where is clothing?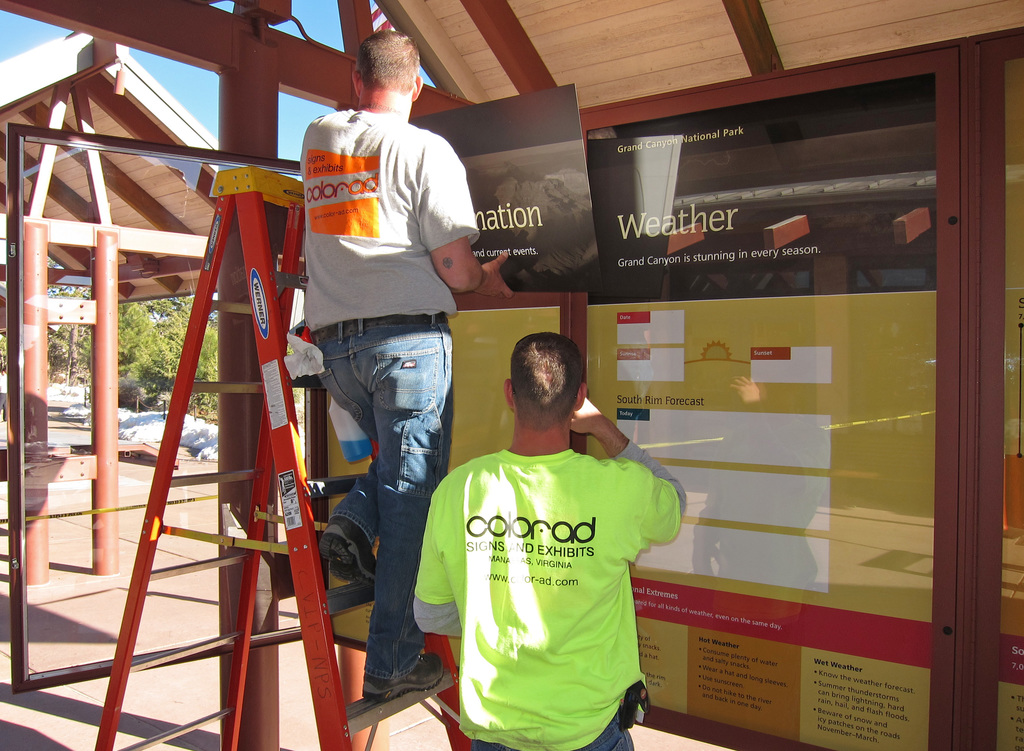
<bbox>305, 113, 479, 675</bbox>.
